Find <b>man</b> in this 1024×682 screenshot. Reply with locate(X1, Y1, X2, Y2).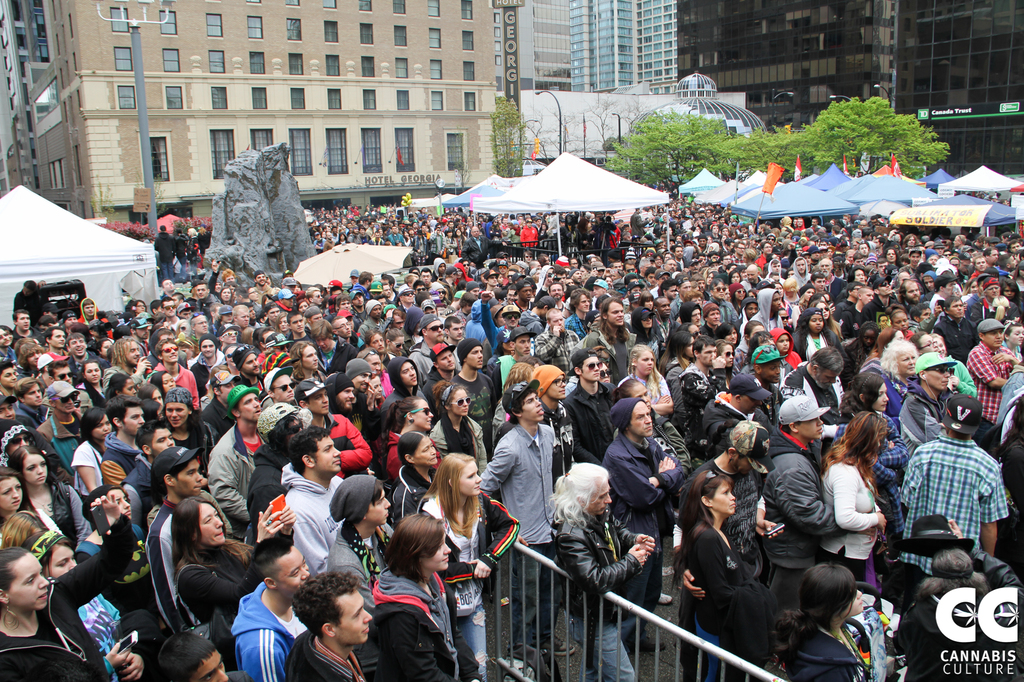
locate(730, 222, 738, 229).
